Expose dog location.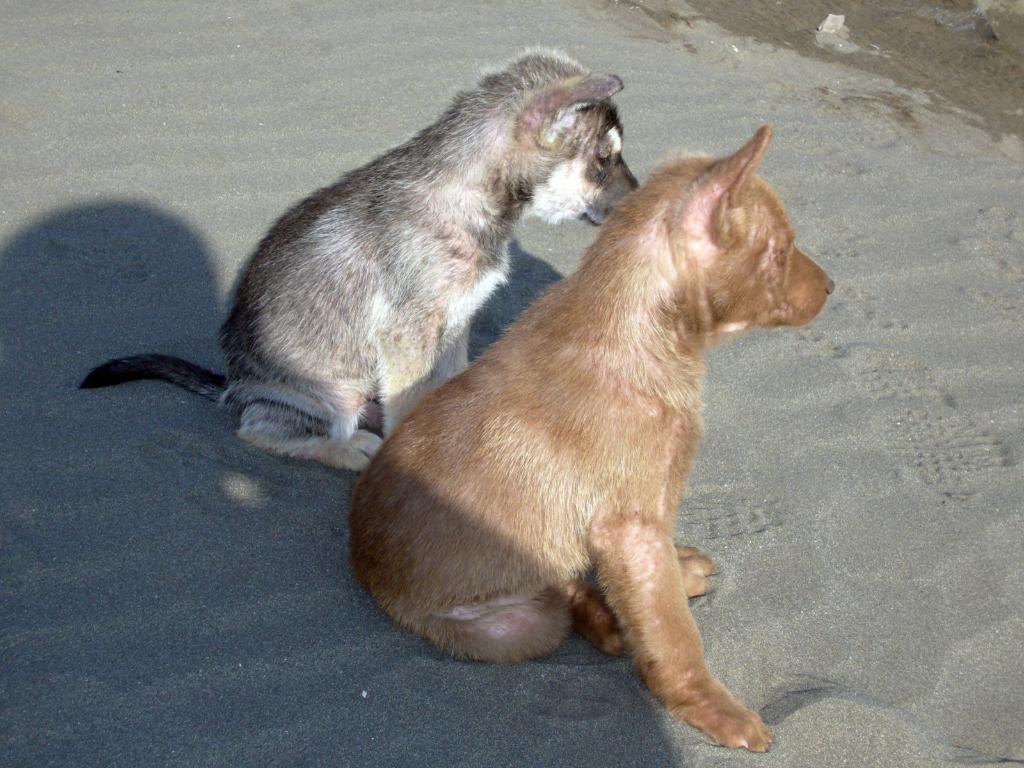
Exposed at bbox=[350, 122, 836, 755].
